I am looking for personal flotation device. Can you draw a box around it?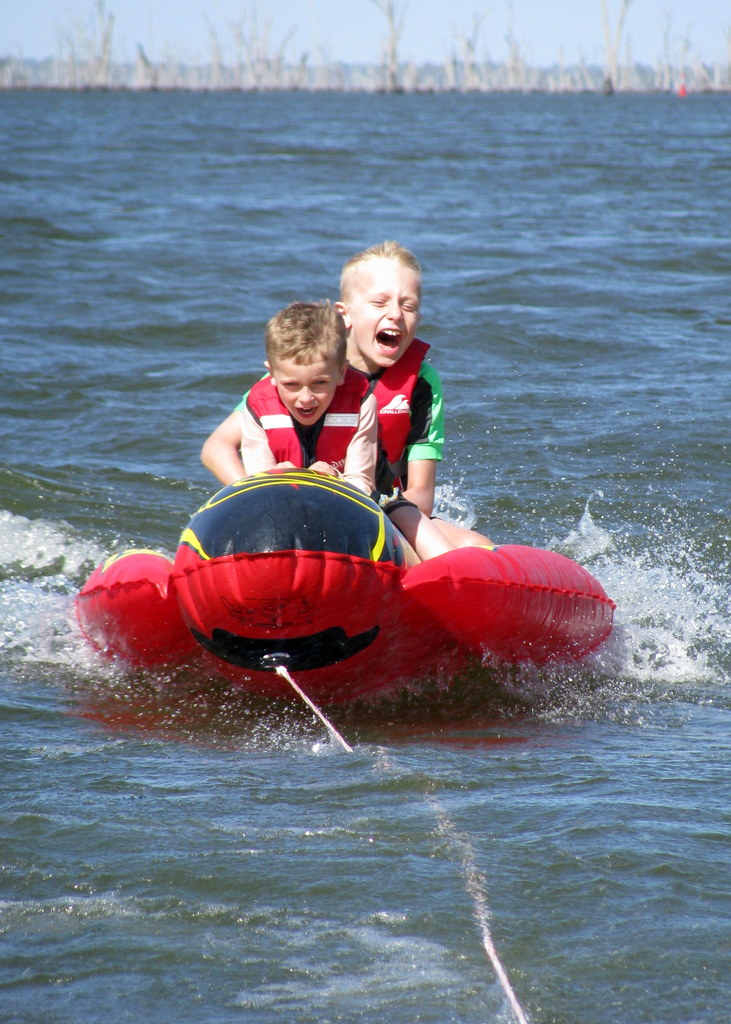
Sure, the bounding box is (x1=231, y1=376, x2=381, y2=479).
